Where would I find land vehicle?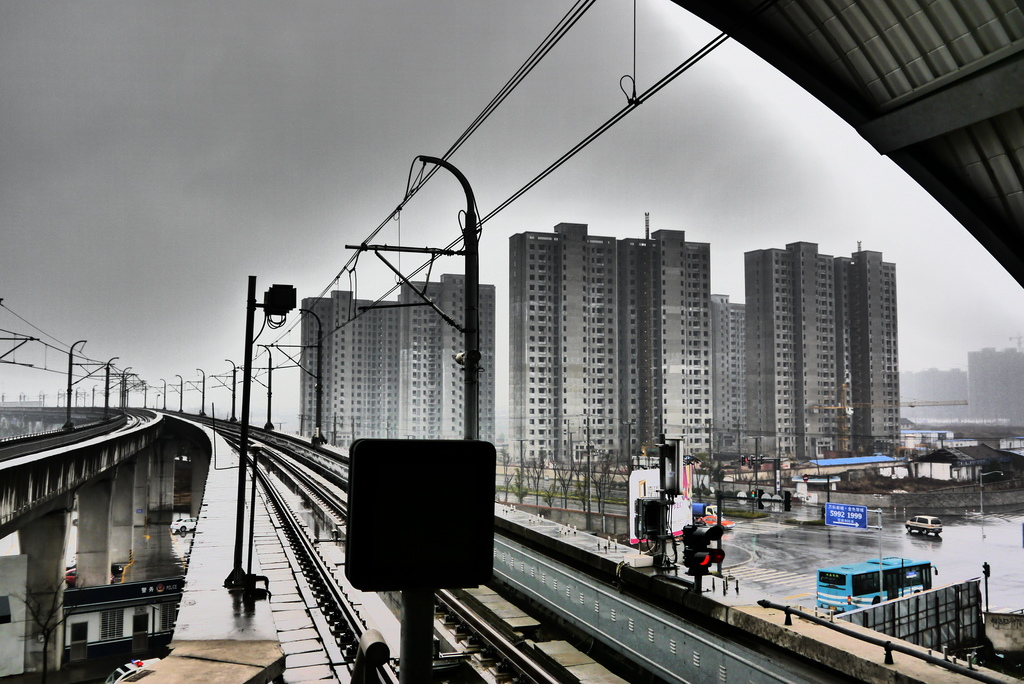
At select_region(906, 518, 940, 536).
